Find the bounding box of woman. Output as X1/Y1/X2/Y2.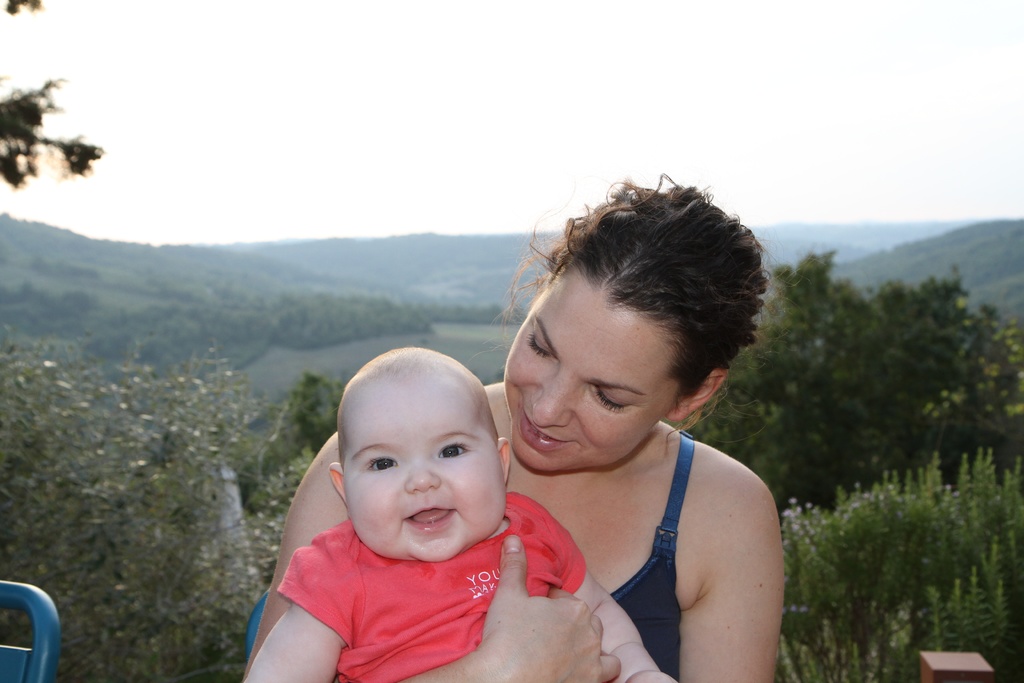
243/170/788/682.
